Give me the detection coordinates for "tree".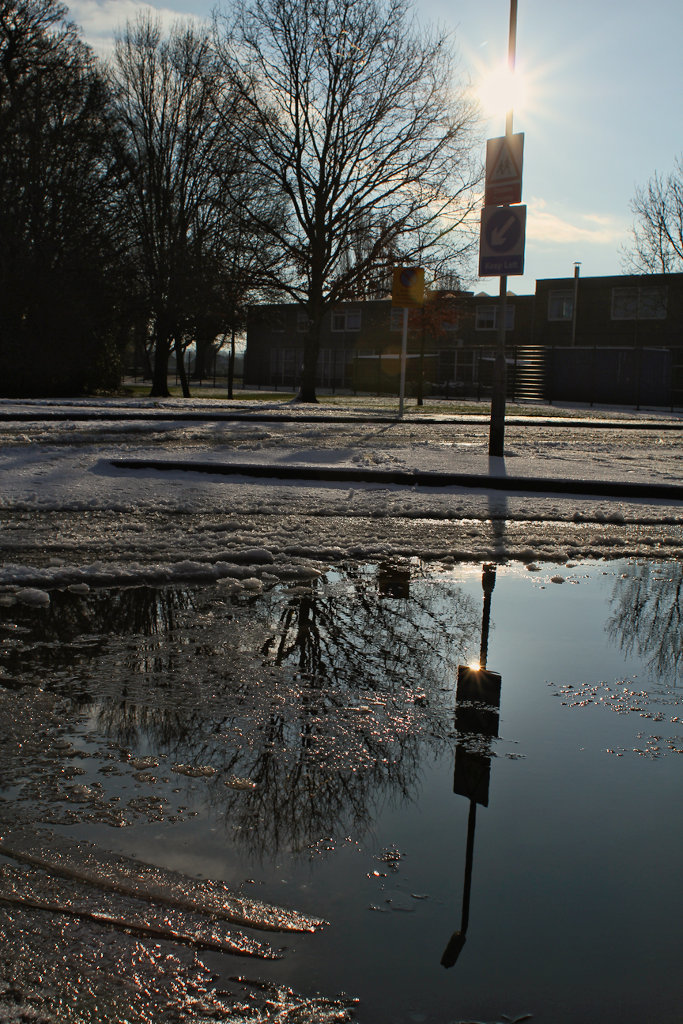
(61, 16, 289, 397).
